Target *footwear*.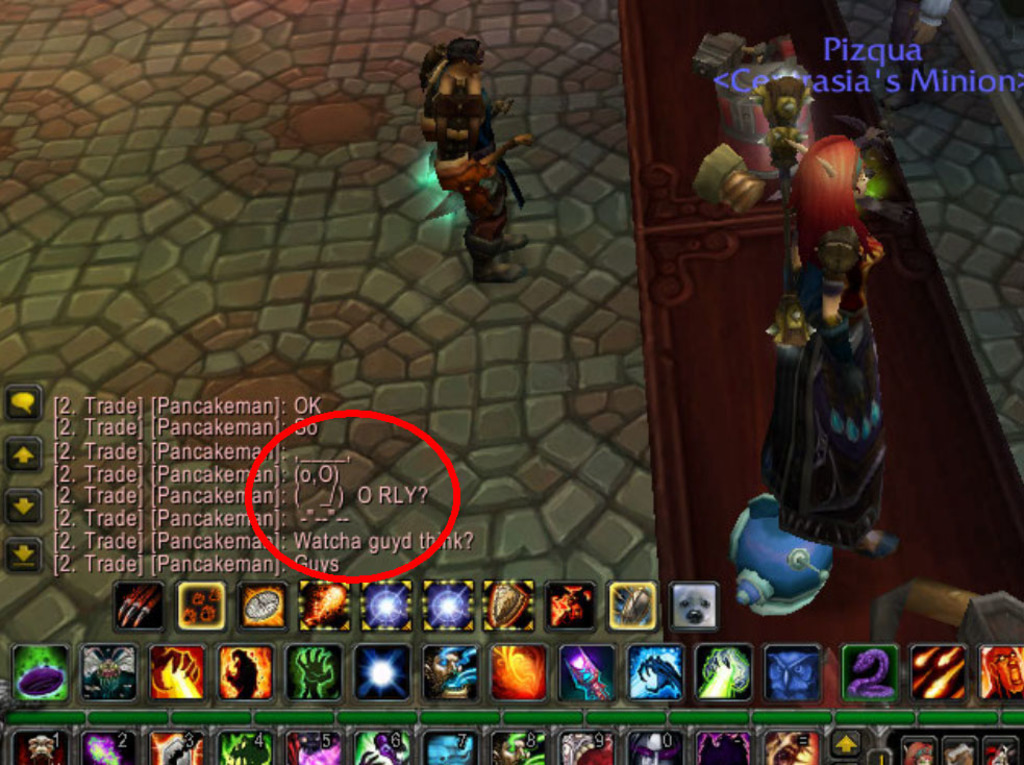
Target region: pyautogui.locateOnScreen(464, 233, 527, 286).
